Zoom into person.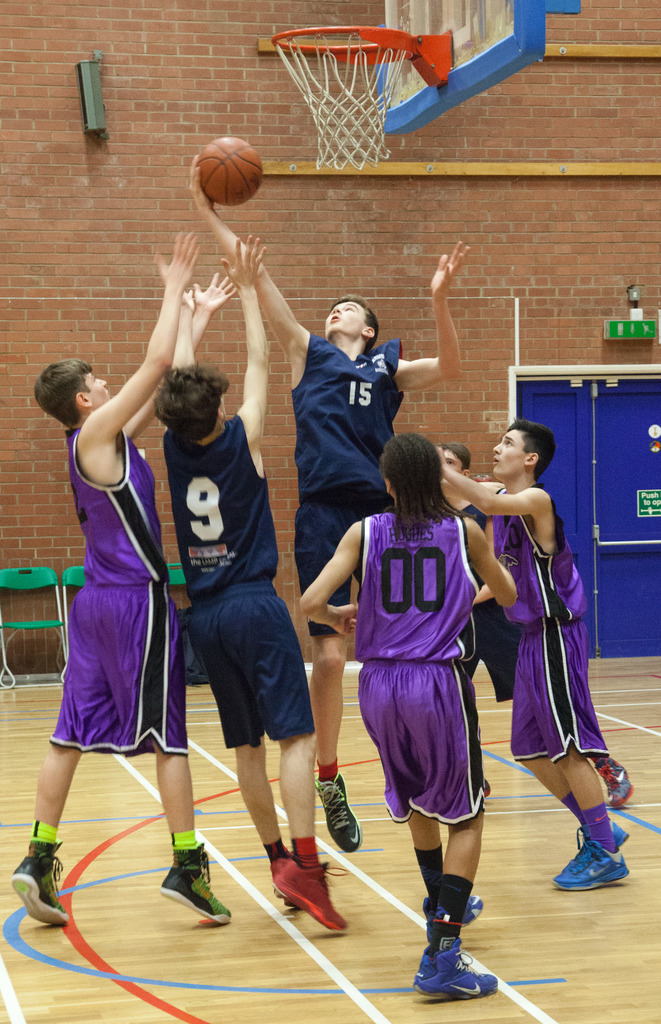
Zoom target: detection(36, 290, 195, 912).
